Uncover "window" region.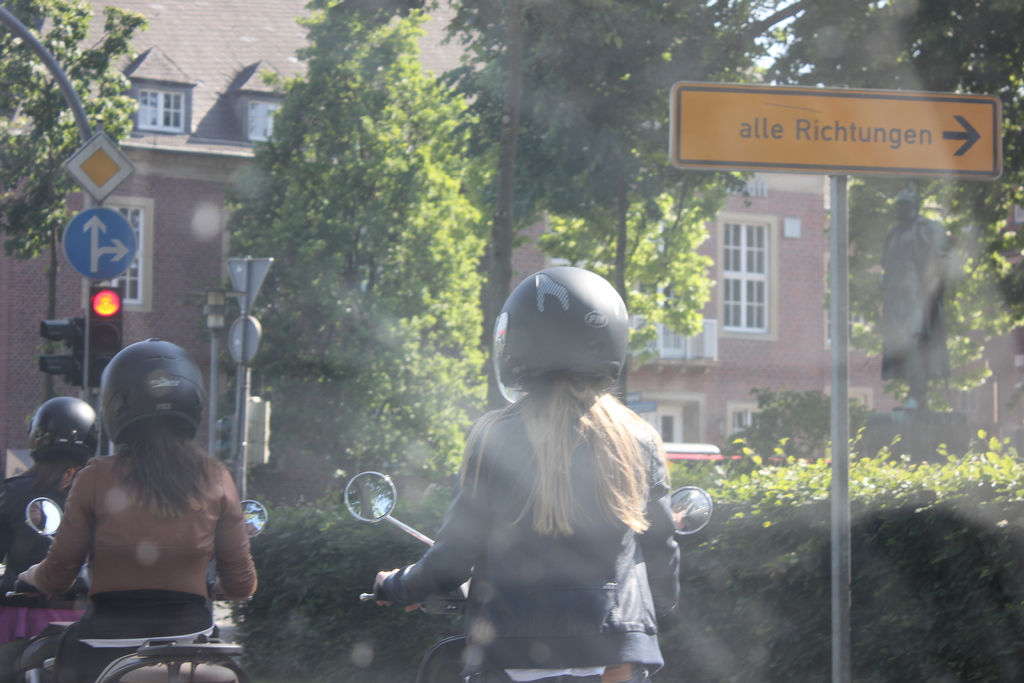
Uncovered: bbox=[720, 208, 776, 334].
